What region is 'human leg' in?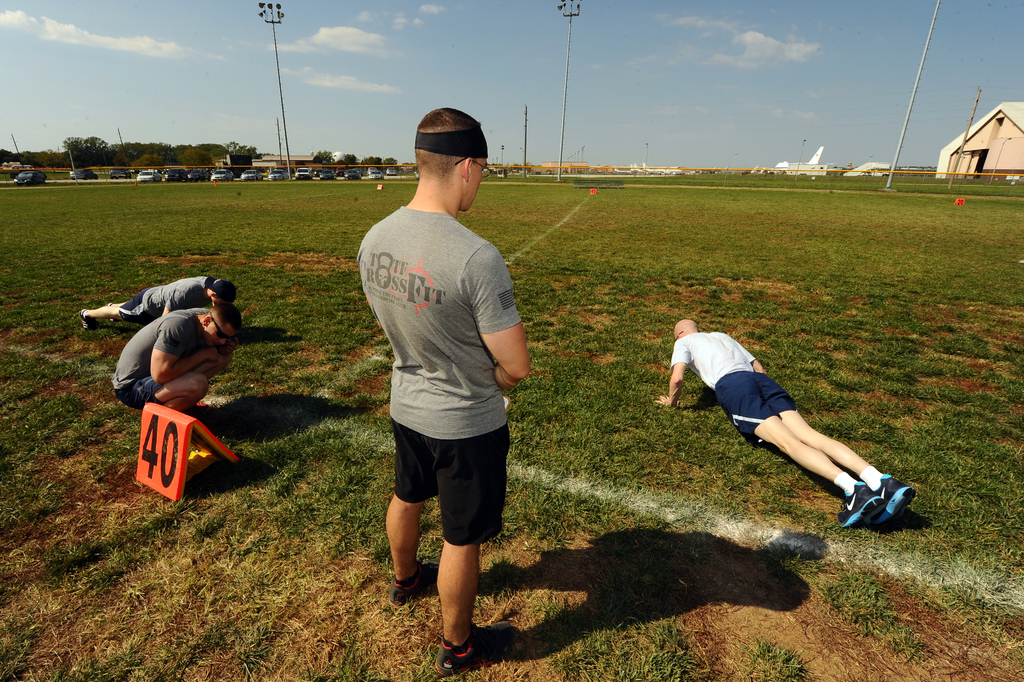
[x1=716, y1=373, x2=881, y2=533].
